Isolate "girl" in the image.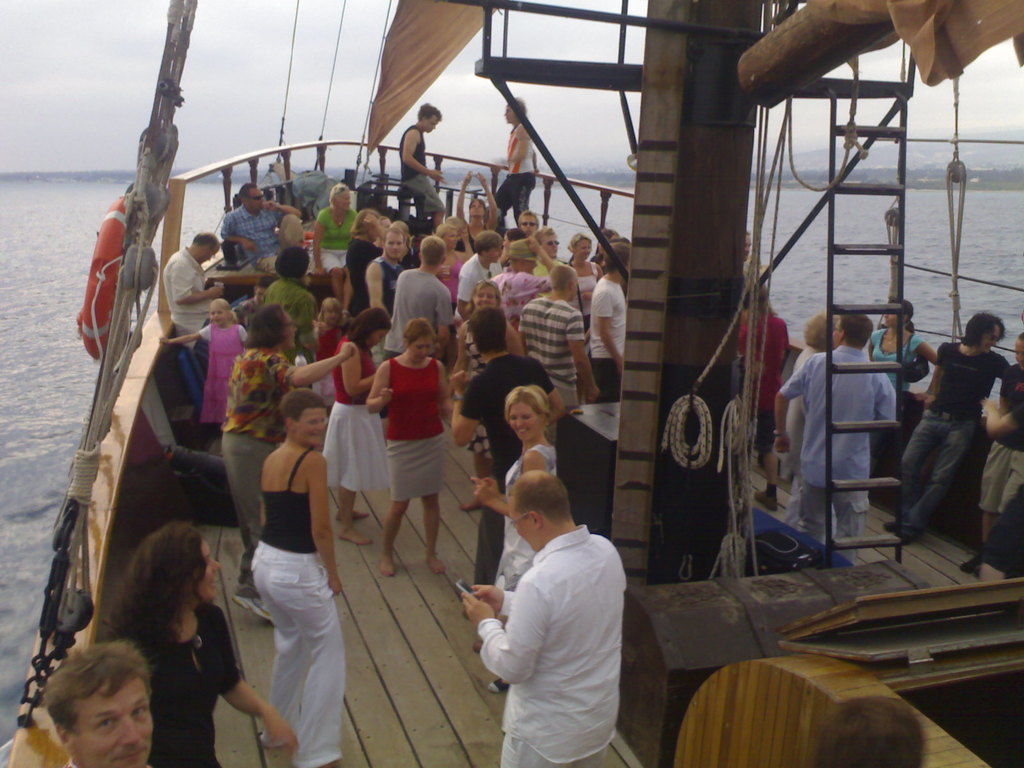
Isolated region: 321:310:393:541.
